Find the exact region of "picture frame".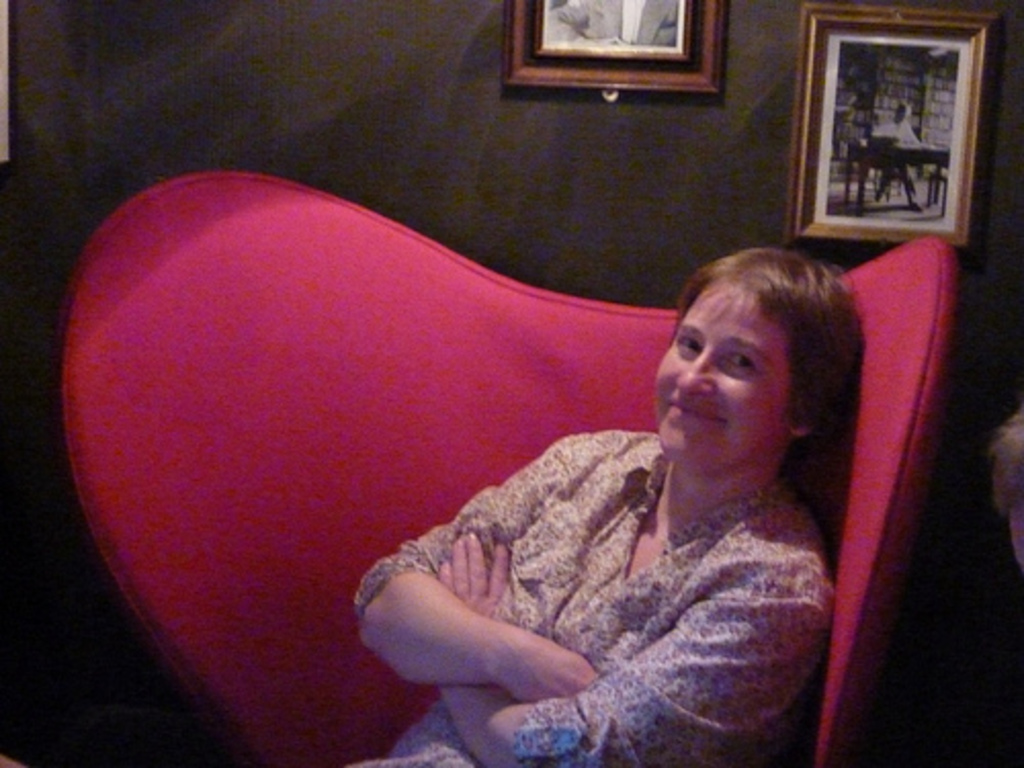
Exact region: [797,0,997,264].
